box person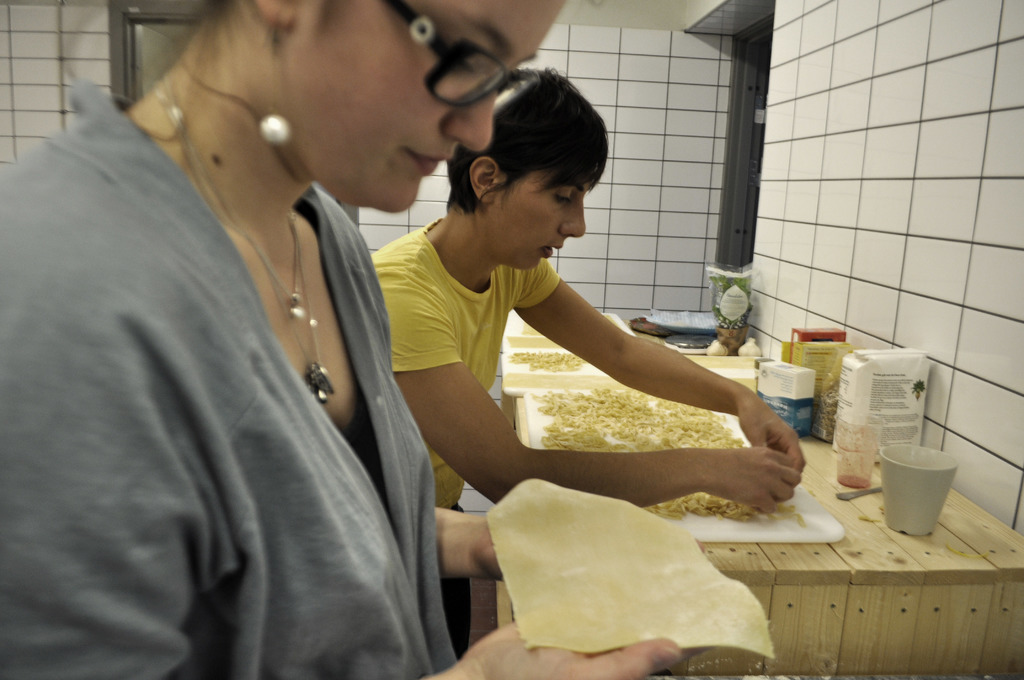
0:0:682:679
